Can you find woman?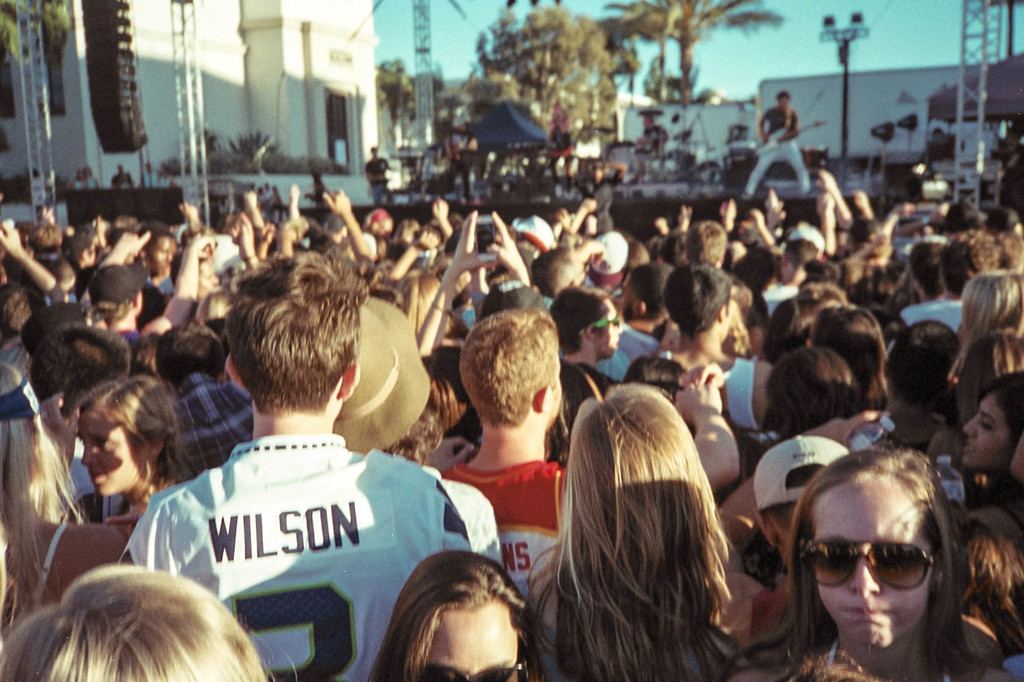
Yes, bounding box: x1=0 y1=370 x2=132 y2=649.
